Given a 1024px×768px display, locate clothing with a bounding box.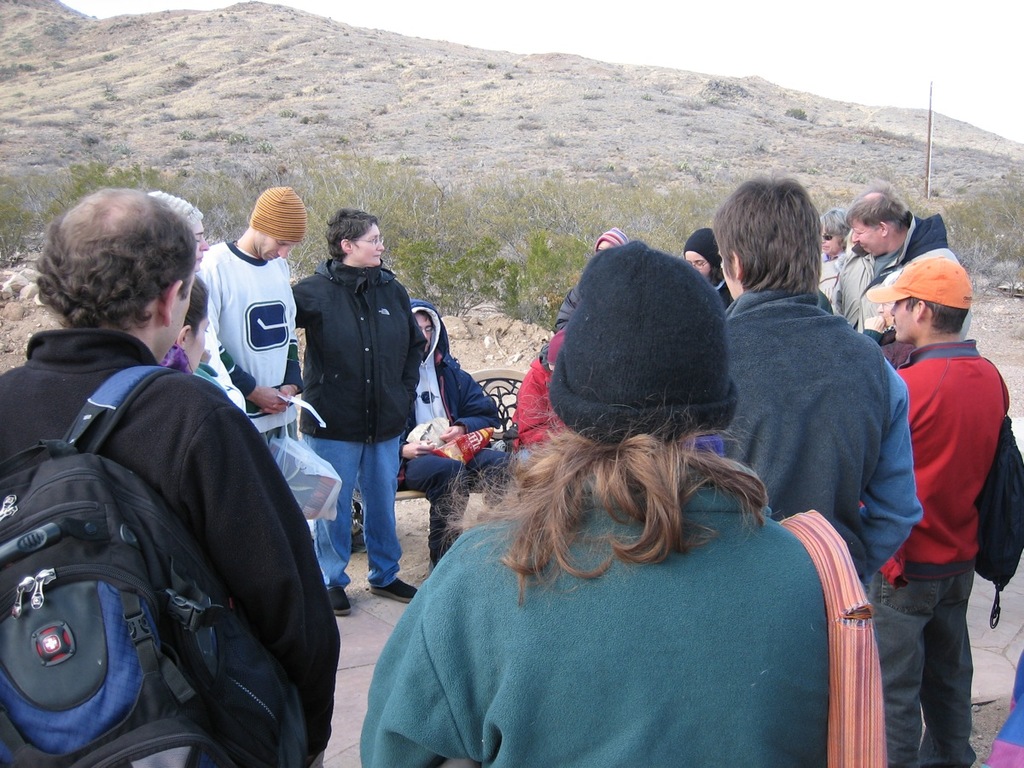
Located: x1=398 y1=285 x2=511 y2=554.
